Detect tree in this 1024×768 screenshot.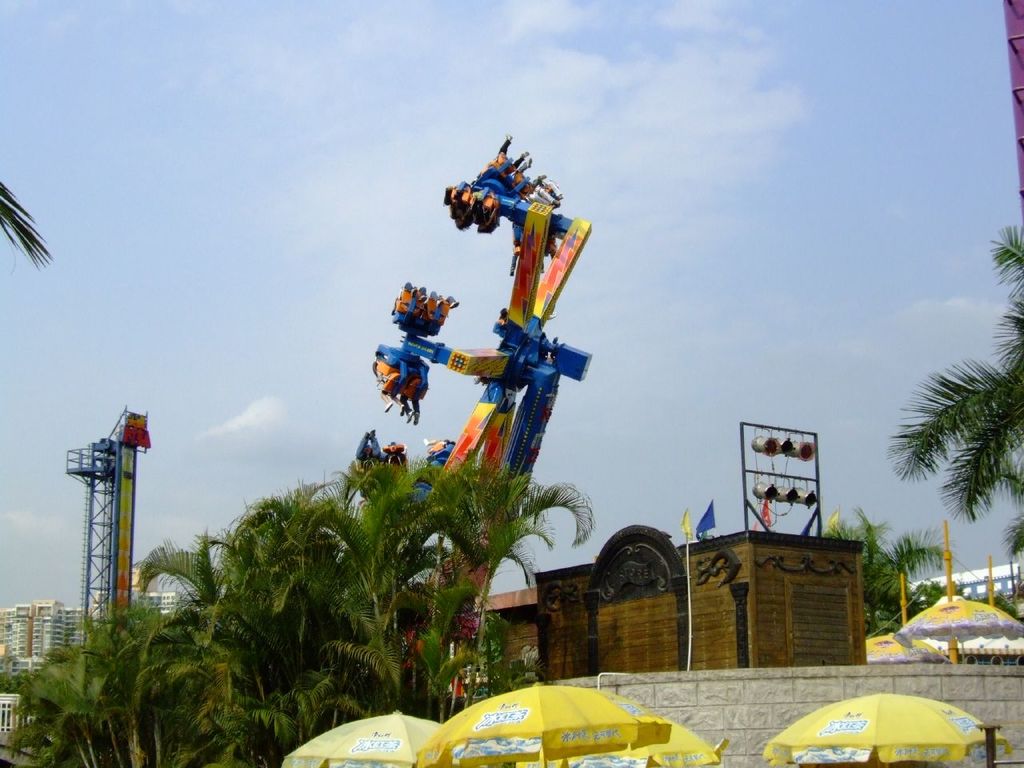
Detection: {"x1": 963, "y1": 590, "x2": 1019, "y2": 621}.
